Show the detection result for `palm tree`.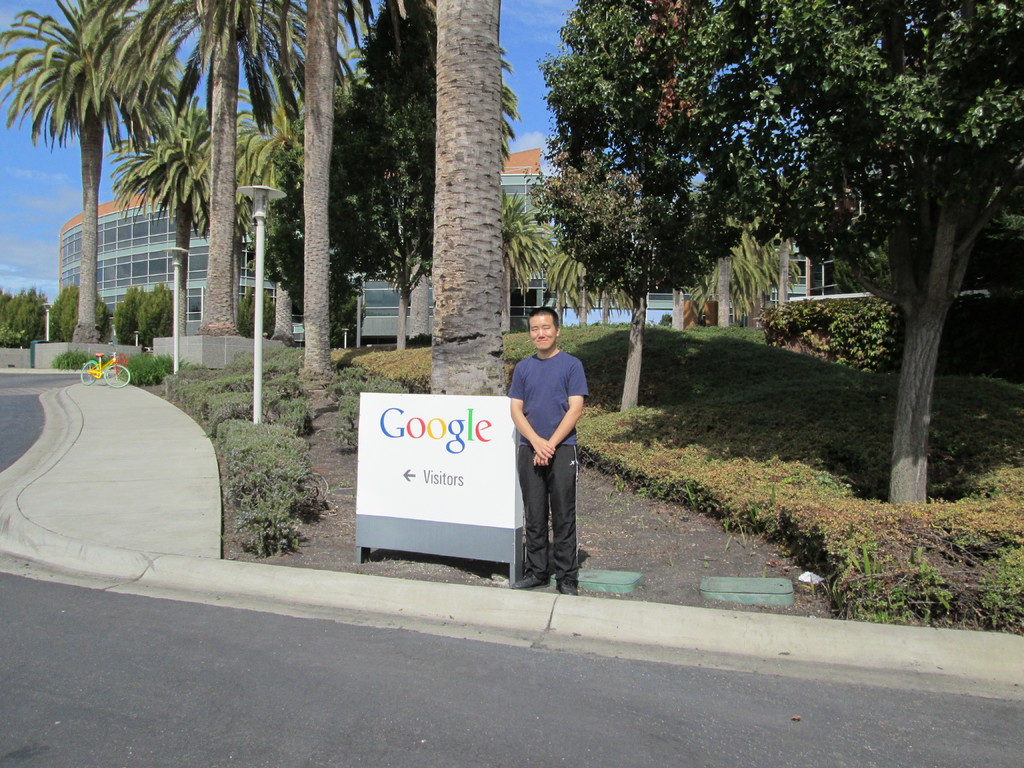
{"x1": 289, "y1": 0, "x2": 384, "y2": 291}.
